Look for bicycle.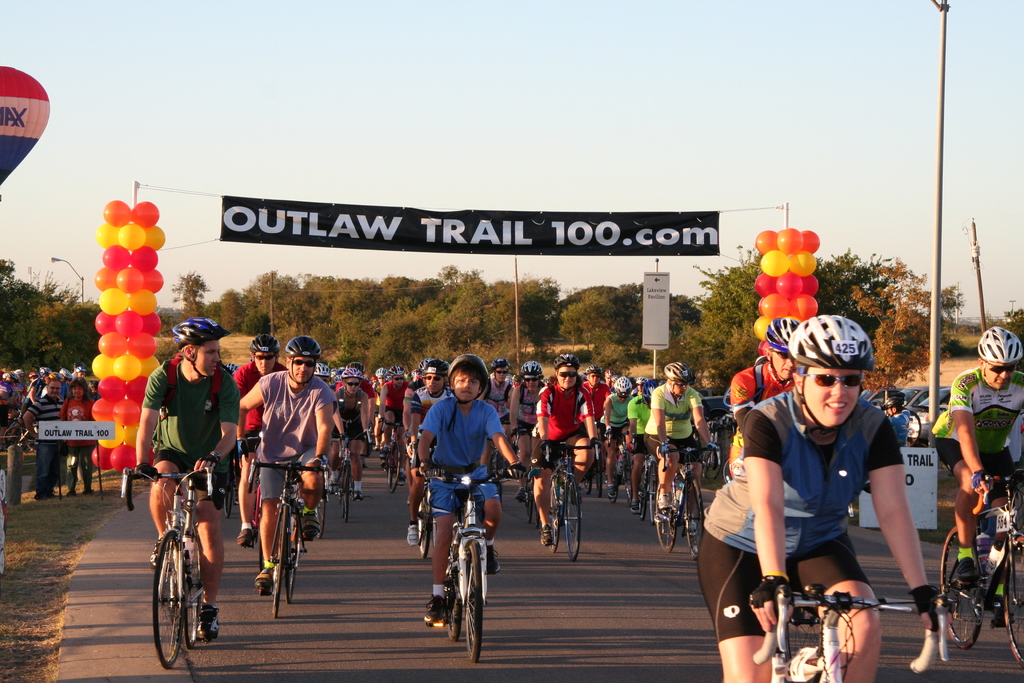
Found: bbox=(751, 582, 947, 682).
